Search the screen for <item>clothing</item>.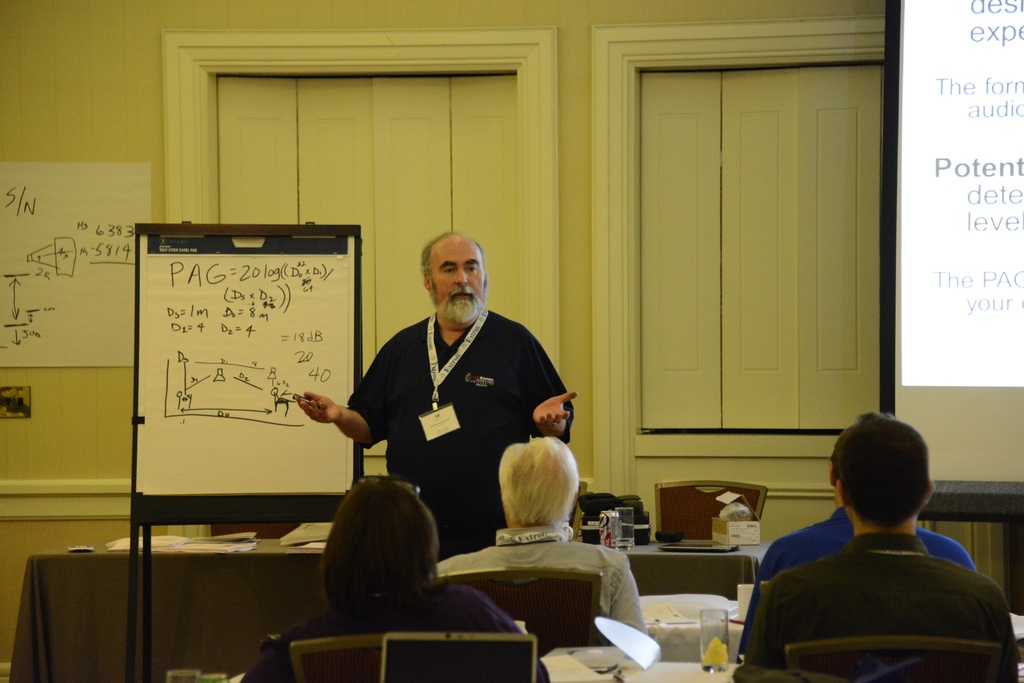
Found at box=[375, 314, 609, 524].
